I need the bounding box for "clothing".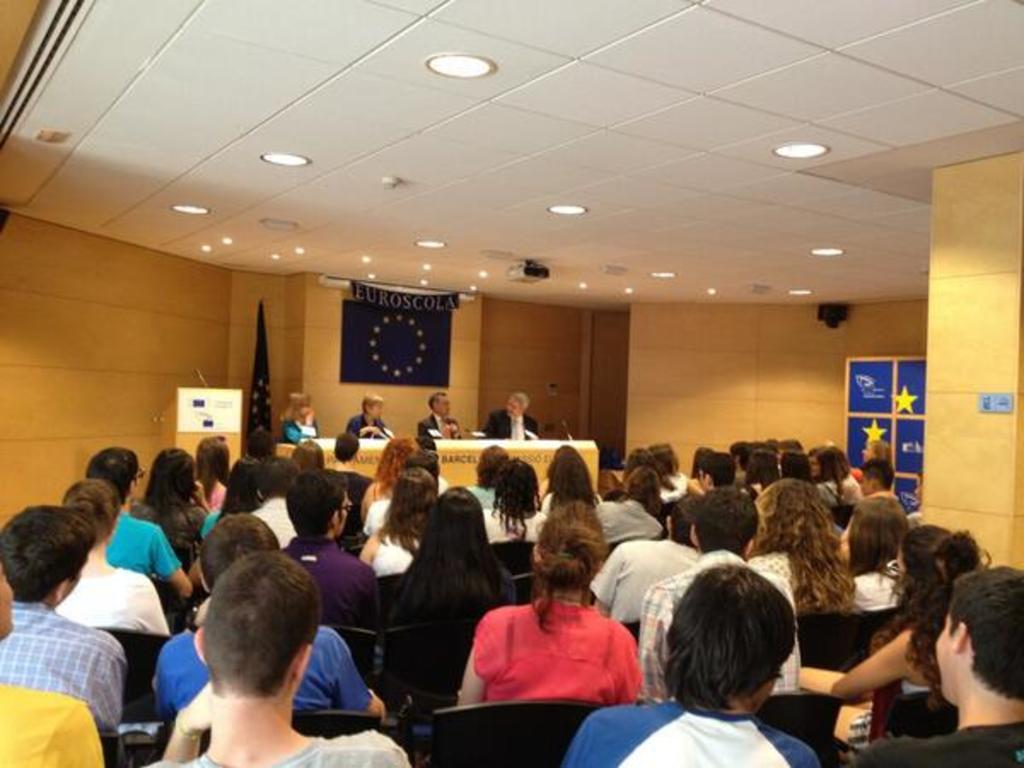
Here it is: [left=0, top=599, right=119, bottom=712].
